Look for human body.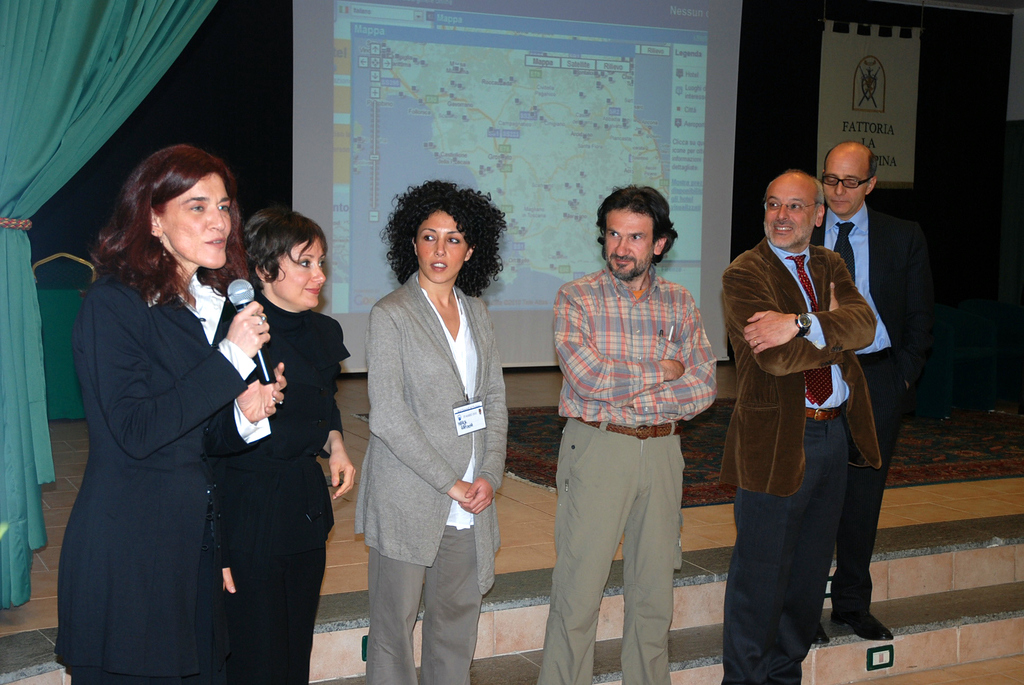
Found: locate(721, 161, 874, 684).
